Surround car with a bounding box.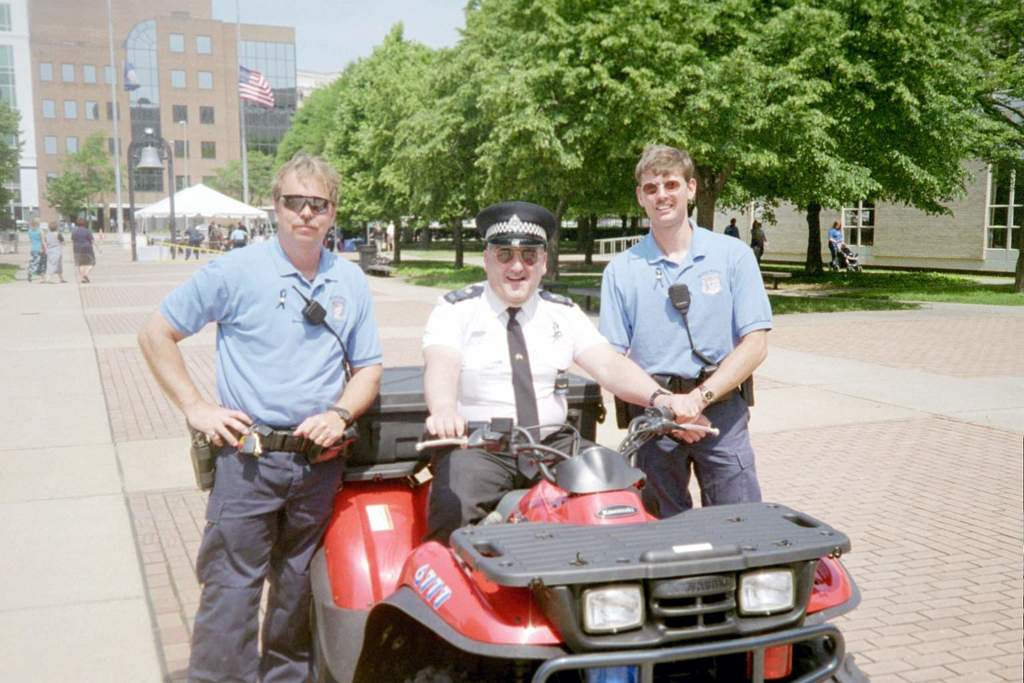
x1=307, y1=366, x2=869, y2=682.
